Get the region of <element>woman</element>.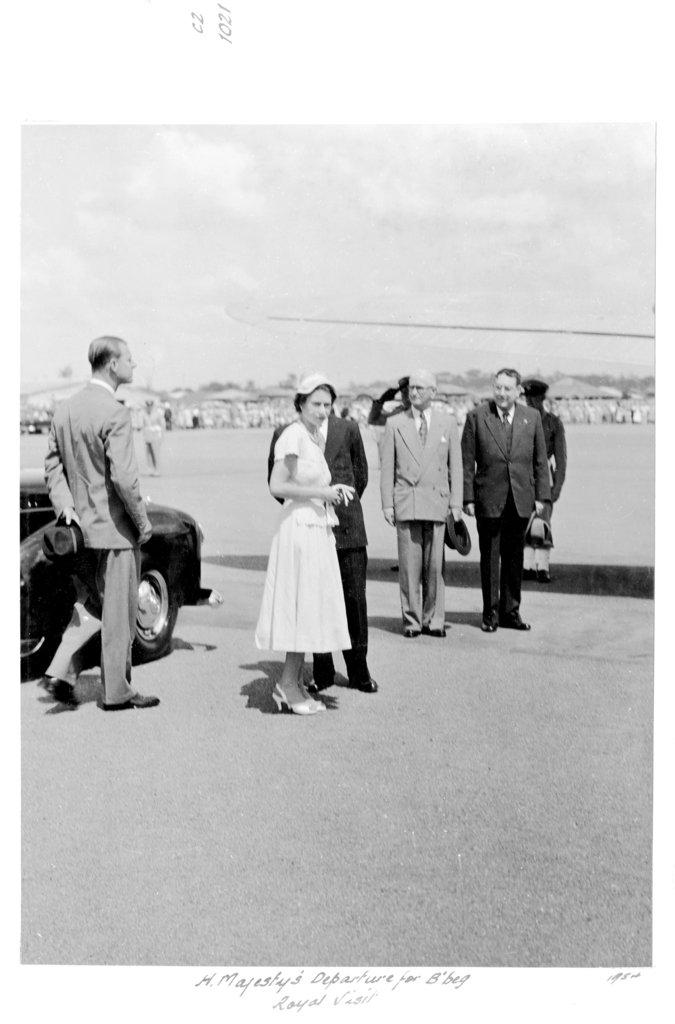
[x1=257, y1=392, x2=368, y2=700].
